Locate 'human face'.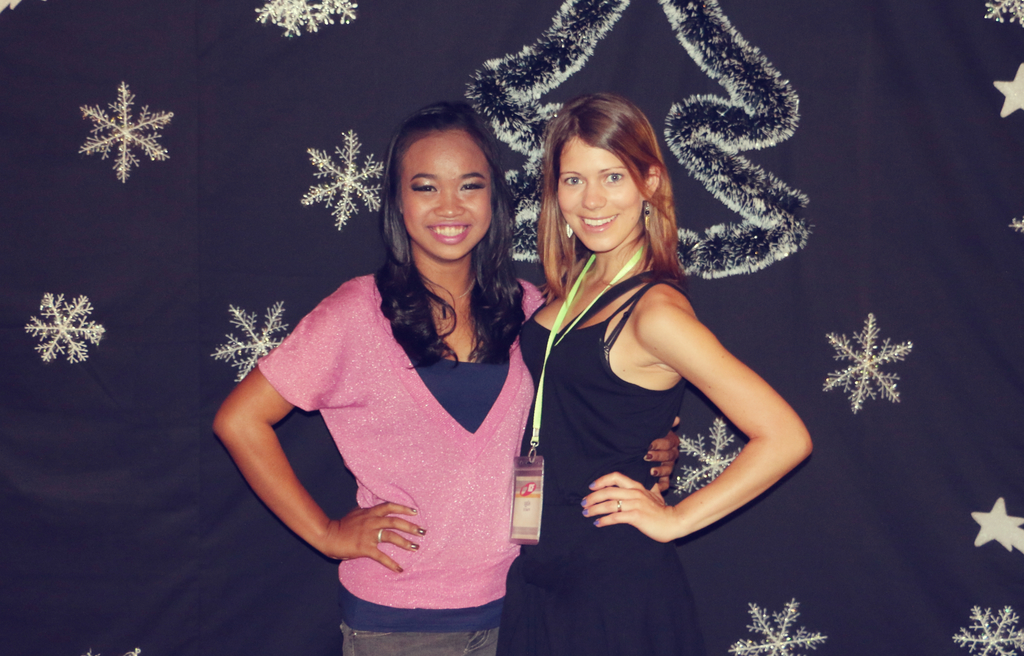
Bounding box: rect(401, 134, 493, 258).
